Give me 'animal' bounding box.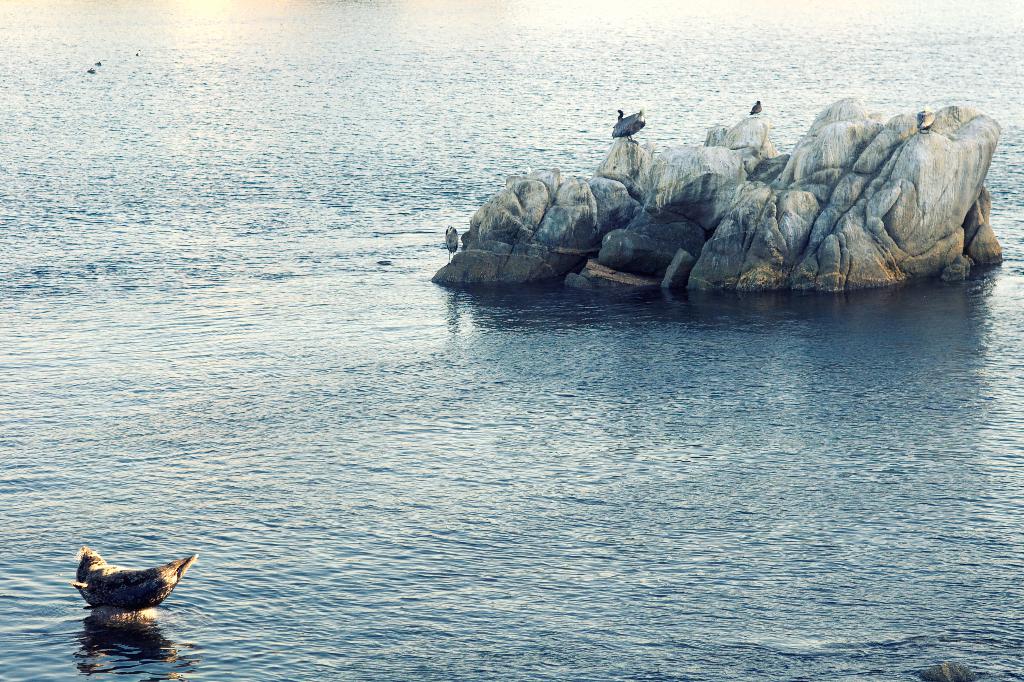
crop(54, 546, 203, 624).
